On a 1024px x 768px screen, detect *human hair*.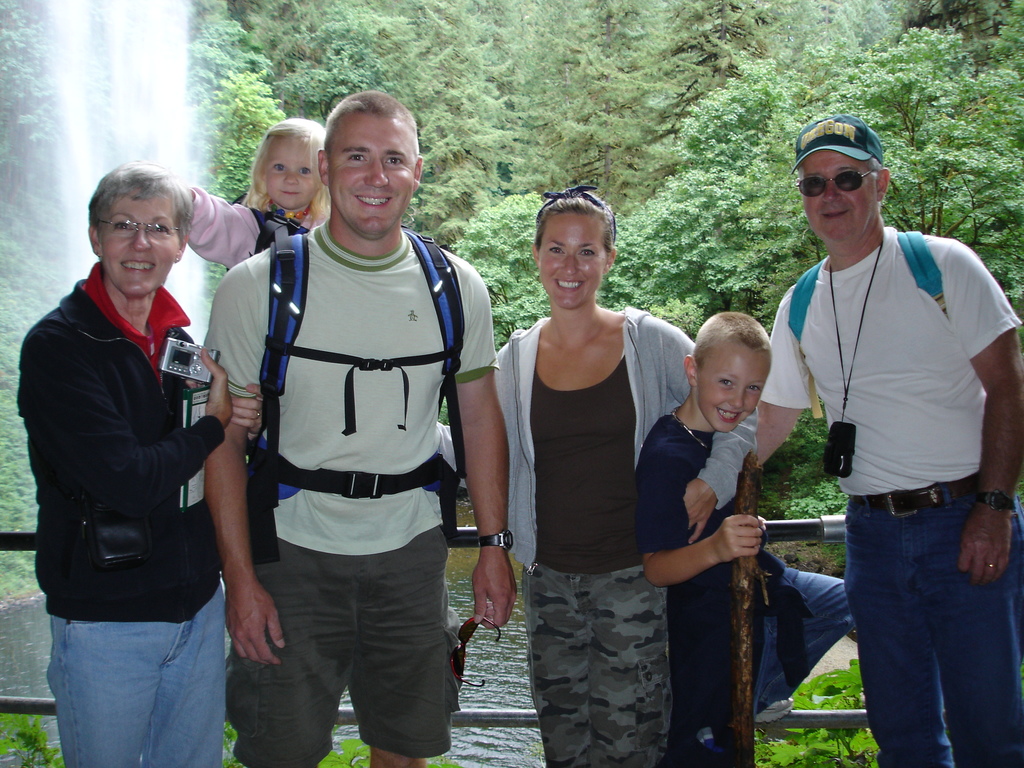
692/310/771/374.
